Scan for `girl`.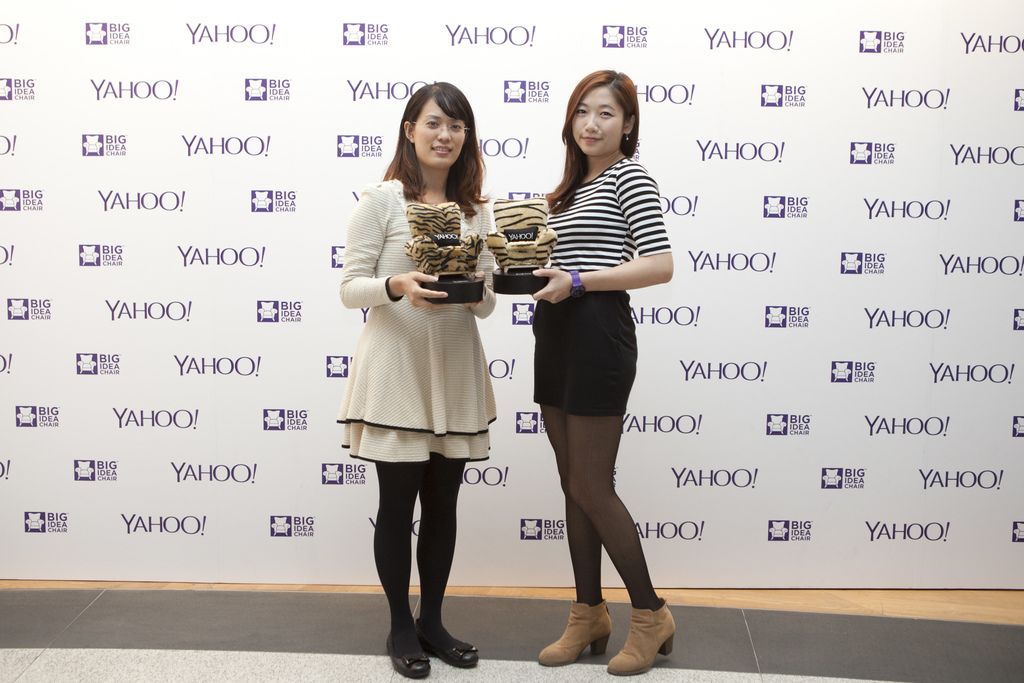
Scan result: [x1=335, y1=80, x2=496, y2=678].
